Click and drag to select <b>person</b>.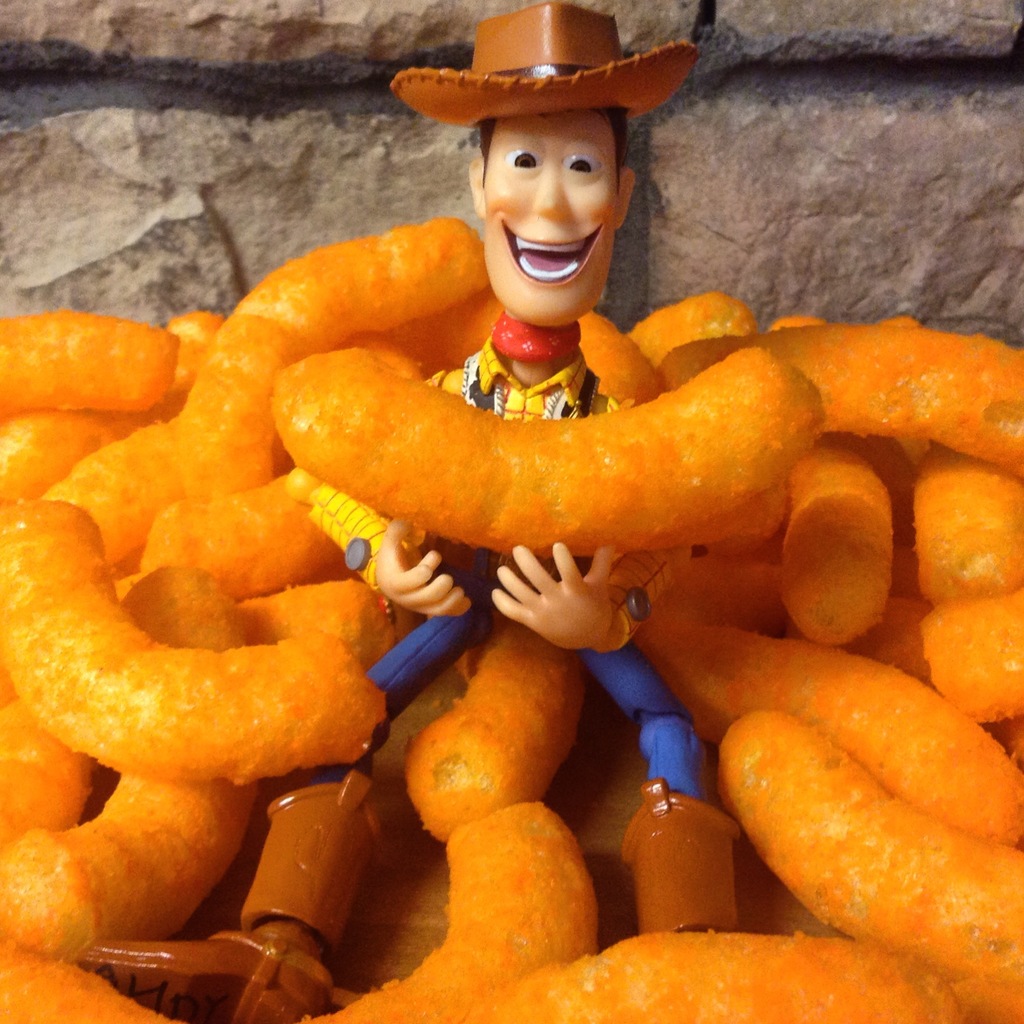
Selection: [72,3,744,1023].
